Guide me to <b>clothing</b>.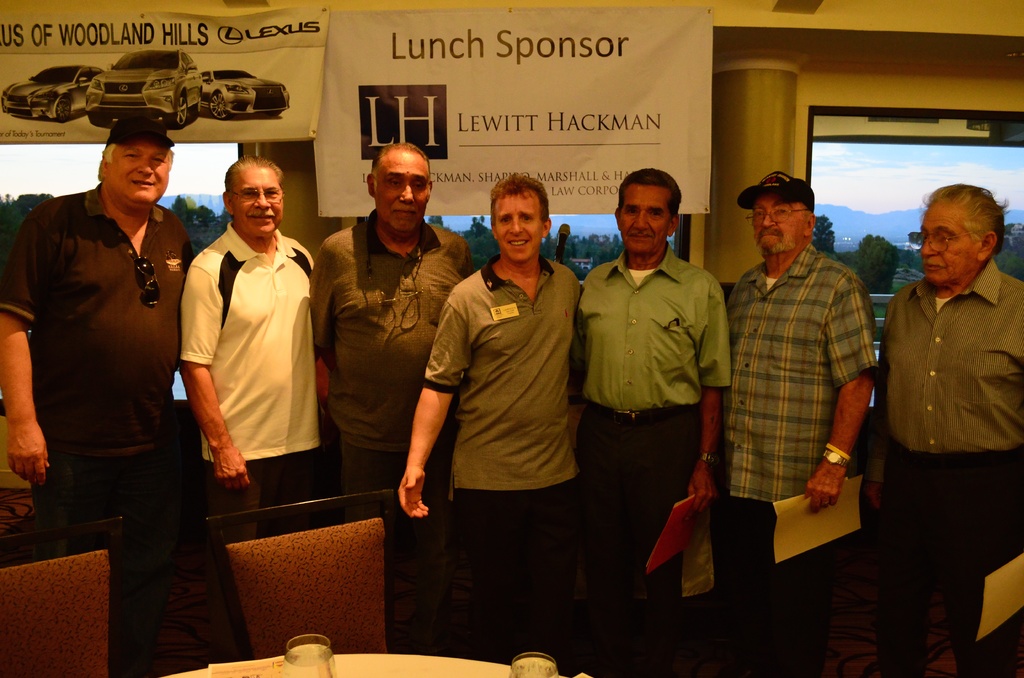
Guidance: box=[574, 242, 735, 677].
